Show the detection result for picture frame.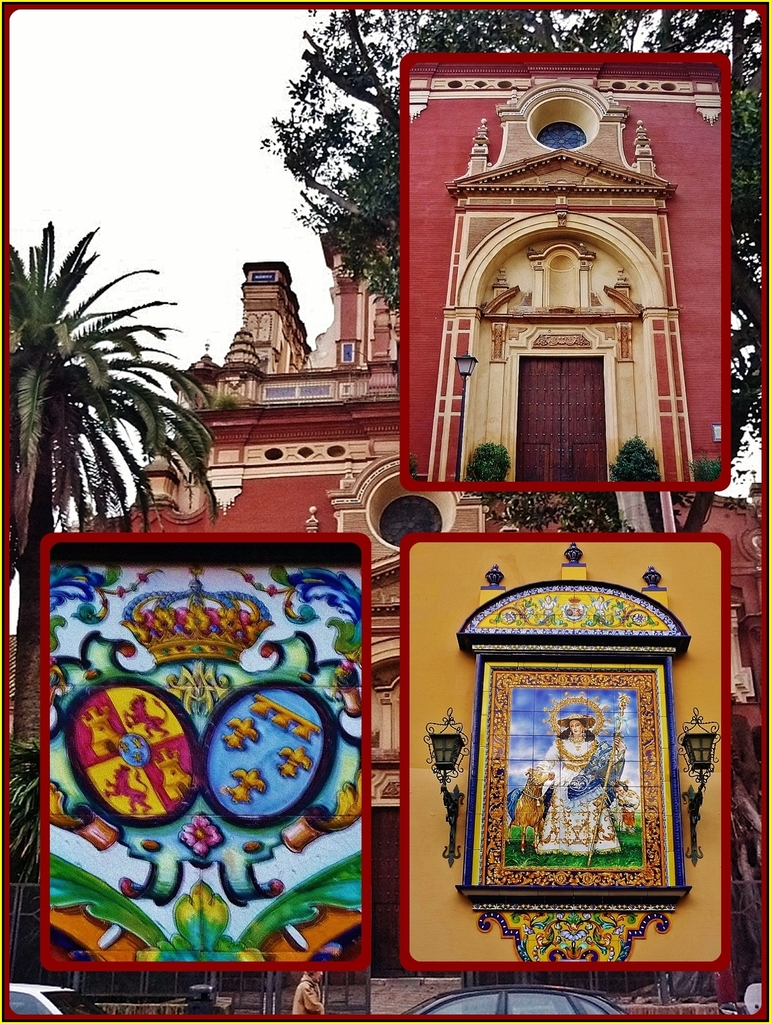
<region>463, 655, 684, 889</region>.
